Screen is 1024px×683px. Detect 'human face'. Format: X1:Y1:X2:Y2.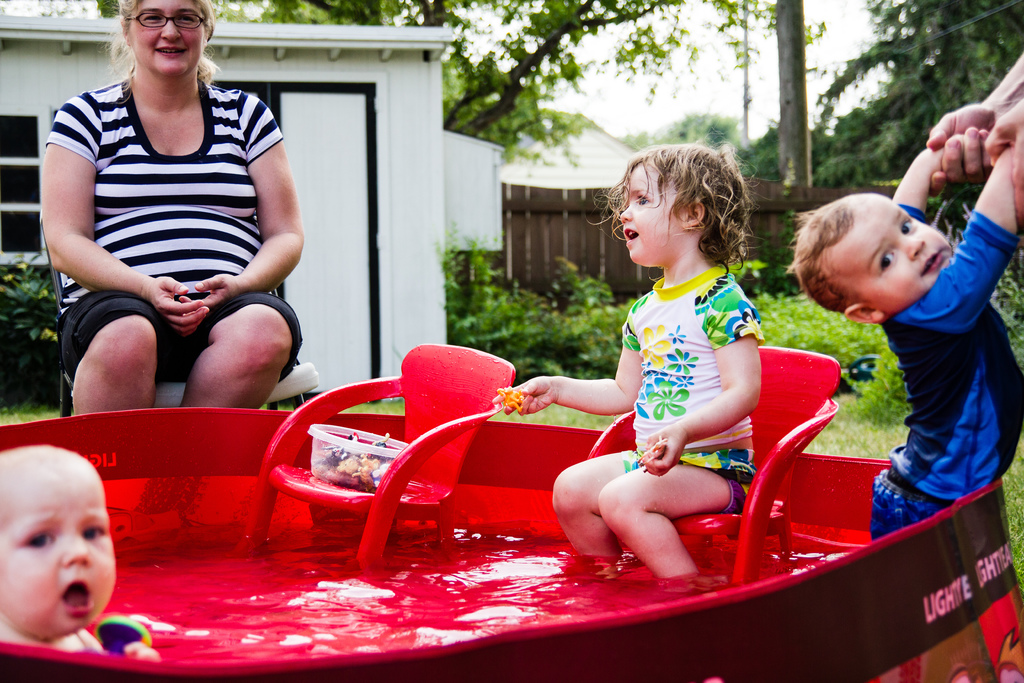
828:198:954:317.
